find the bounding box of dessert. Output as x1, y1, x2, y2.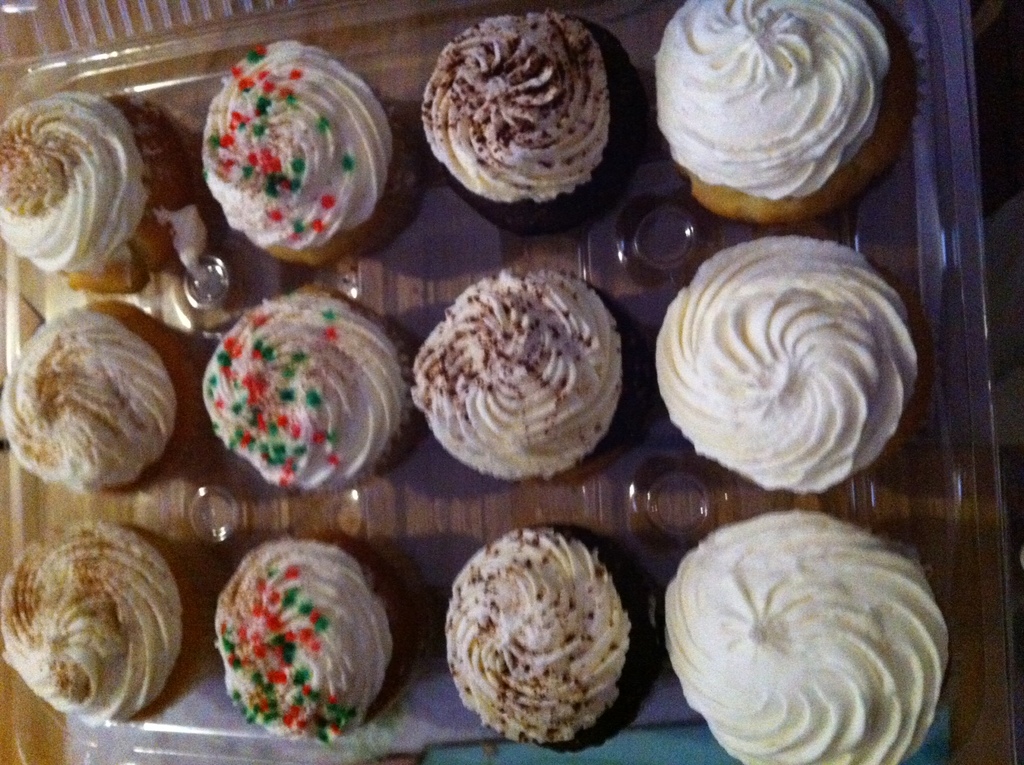
0, 96, 200, 298.
